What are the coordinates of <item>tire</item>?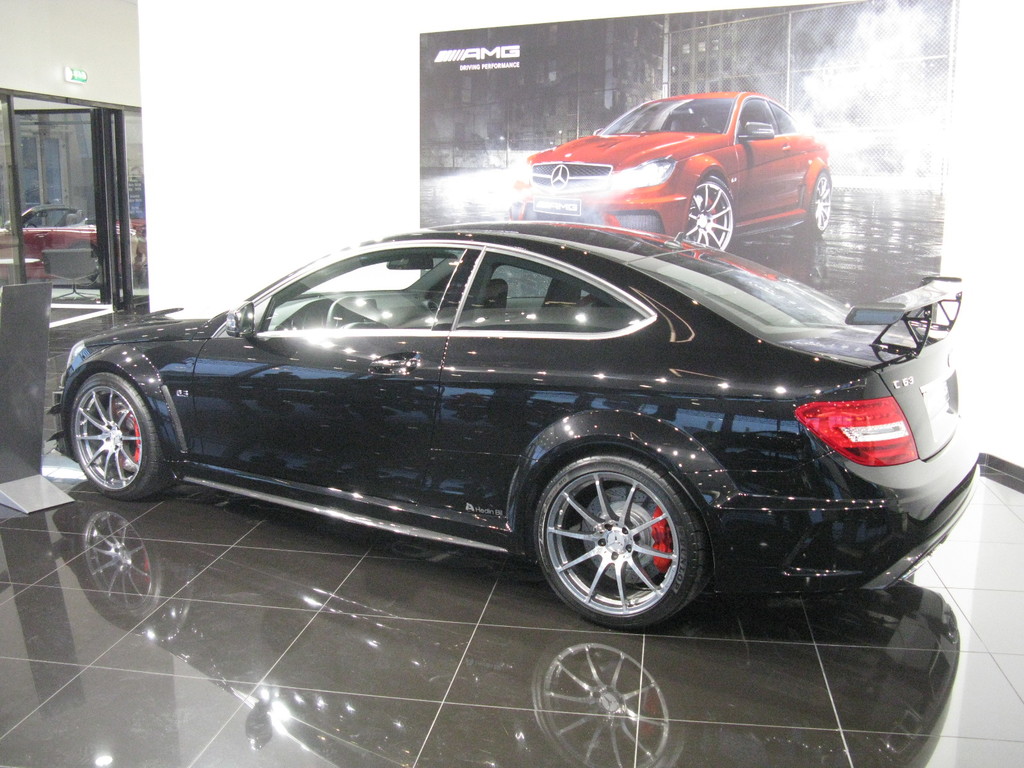
Rect(68, 372, 170, 502).
